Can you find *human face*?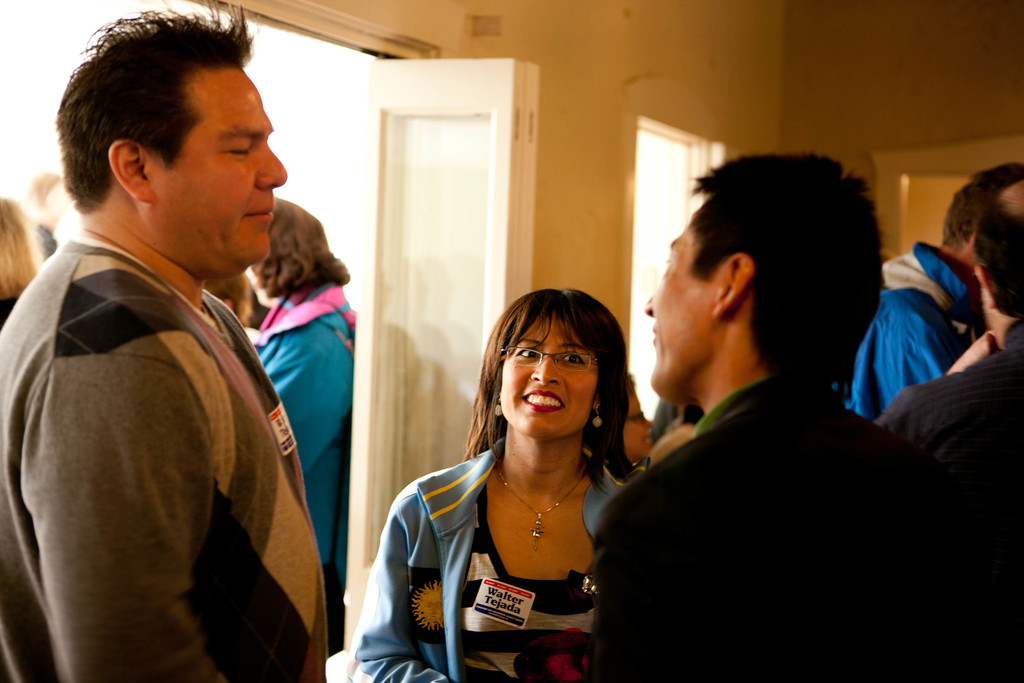
Yes, bounding box: (x1=504, y1=331, x2=602, y2=446).
